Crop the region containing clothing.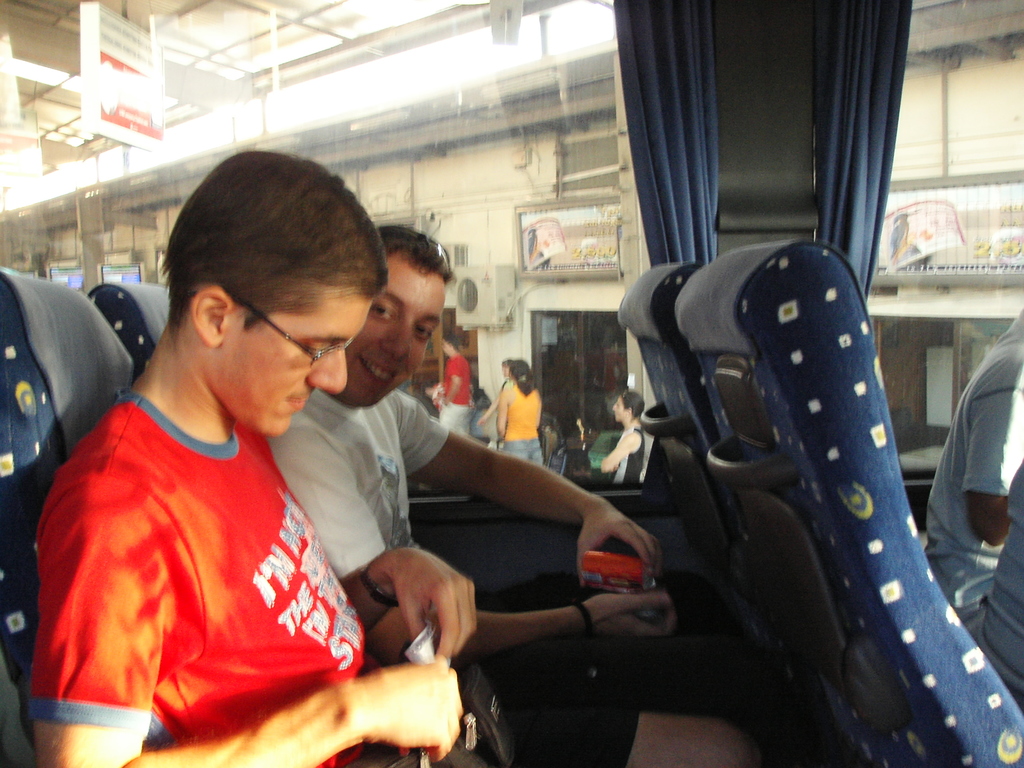
Crop region: bbox=[613, 428, 645, 491].
